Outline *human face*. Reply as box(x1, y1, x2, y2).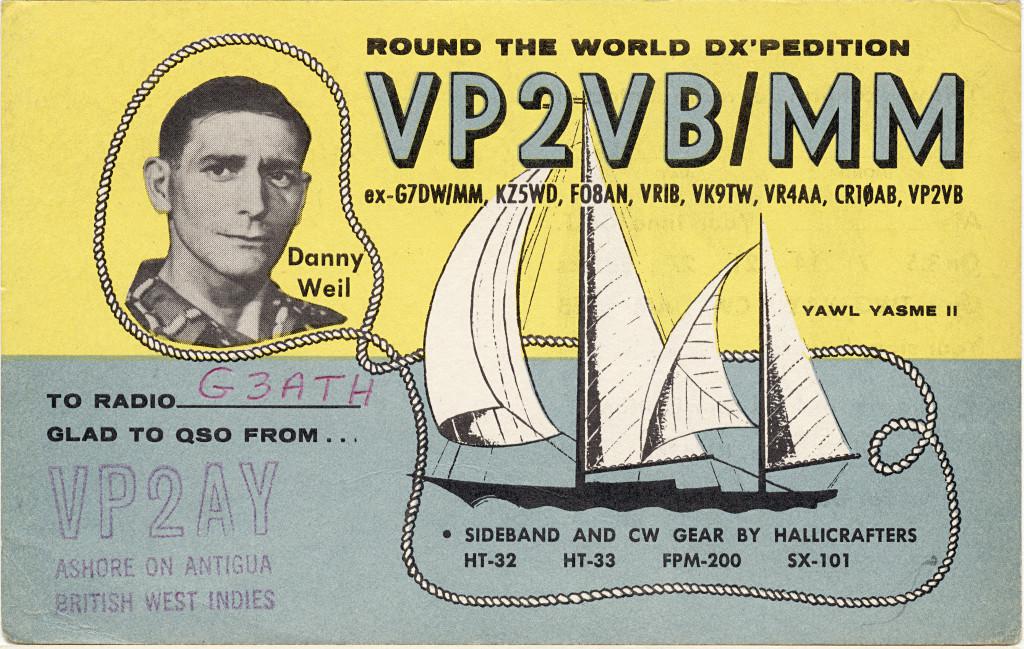
box(172, 108, 301, 273).
